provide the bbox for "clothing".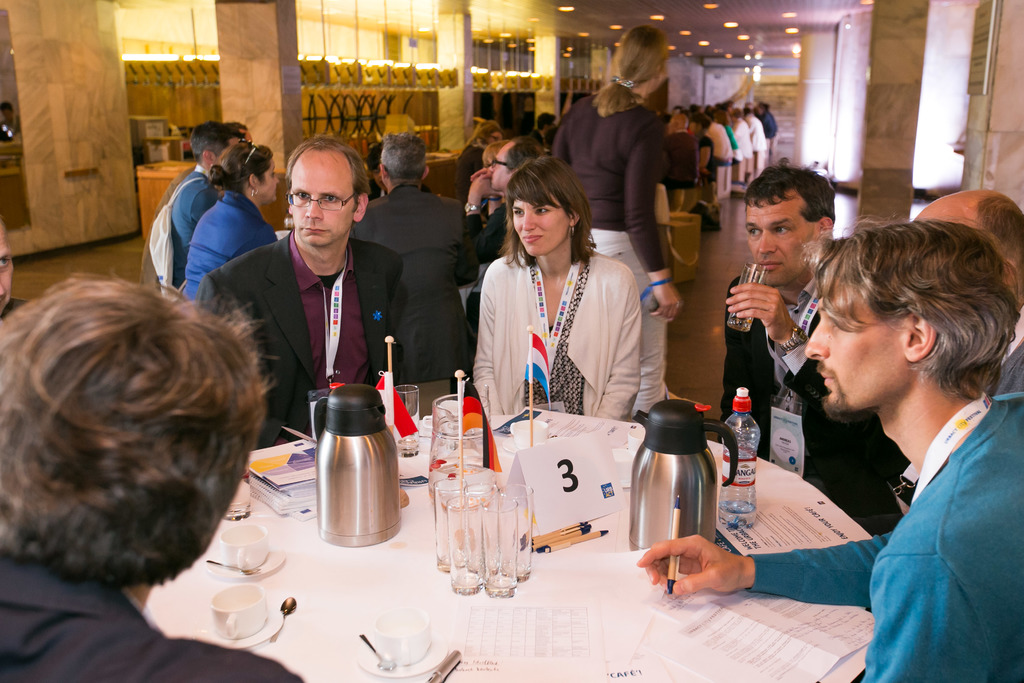
992,308,1023,402.
